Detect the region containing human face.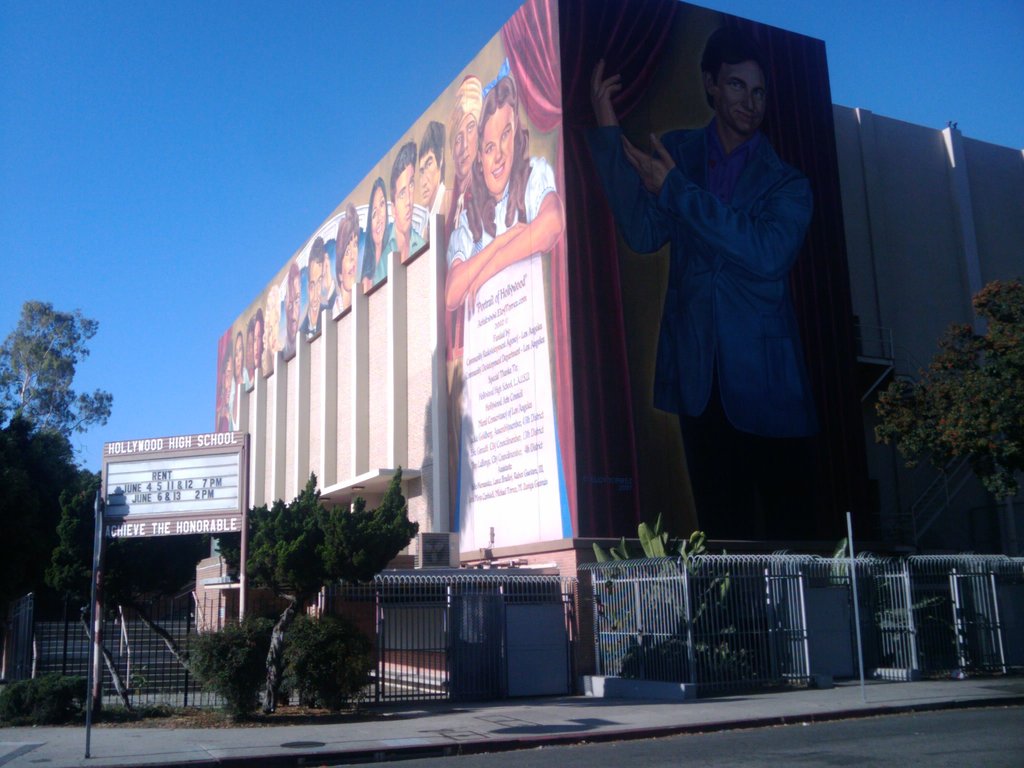
[left=341, top=230, right=361, bottom=290].
